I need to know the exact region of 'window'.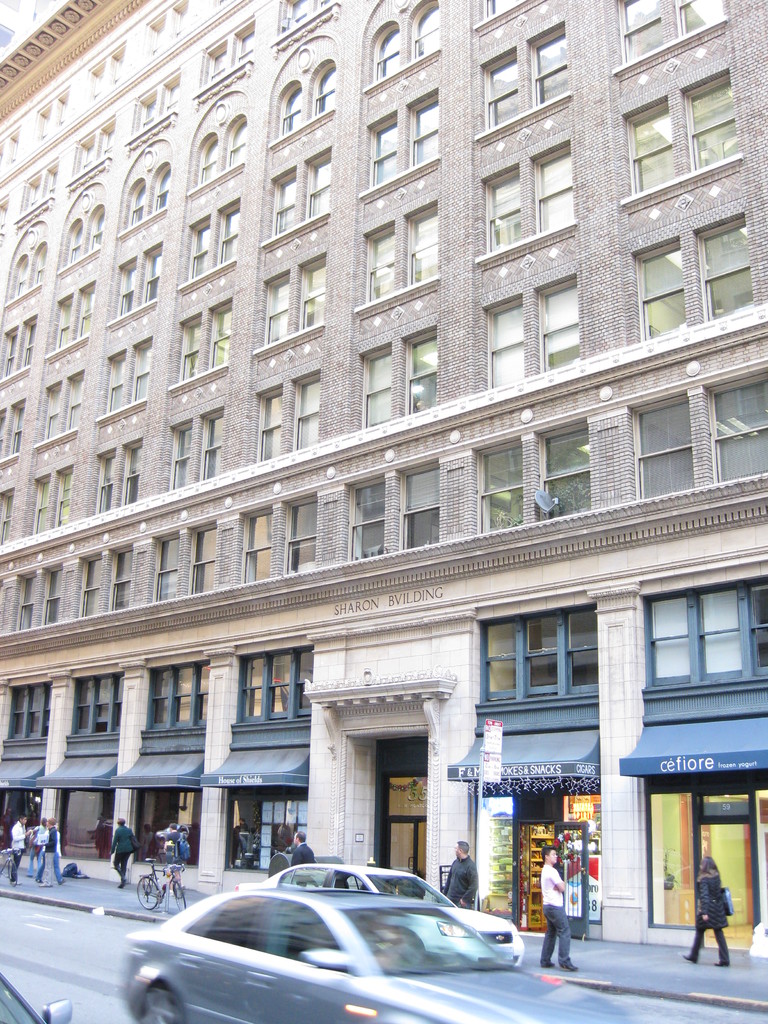
Region: [x1=472, y1=438, x2=525, y2=532].
